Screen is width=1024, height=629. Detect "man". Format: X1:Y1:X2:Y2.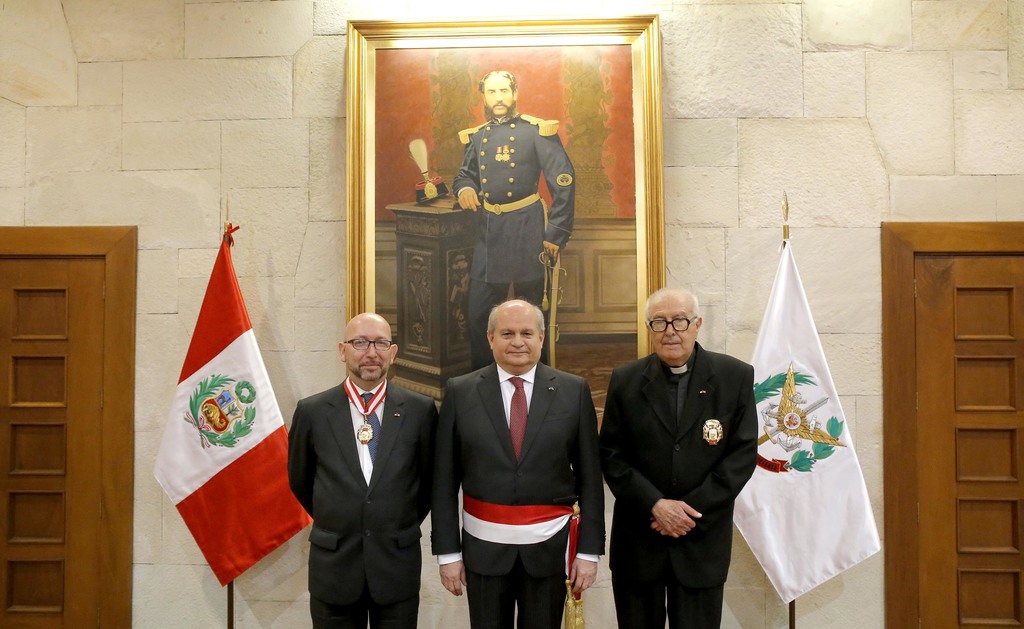
286:314:445:628.
